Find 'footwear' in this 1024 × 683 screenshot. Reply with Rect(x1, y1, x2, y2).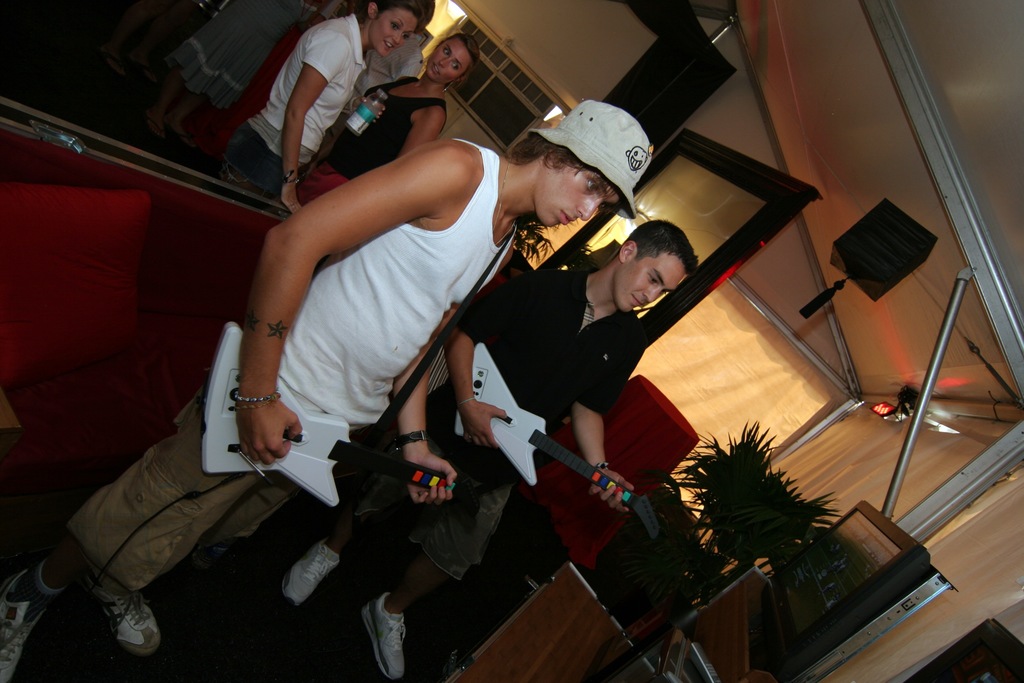
Rect(279, 536, 338, 604).
